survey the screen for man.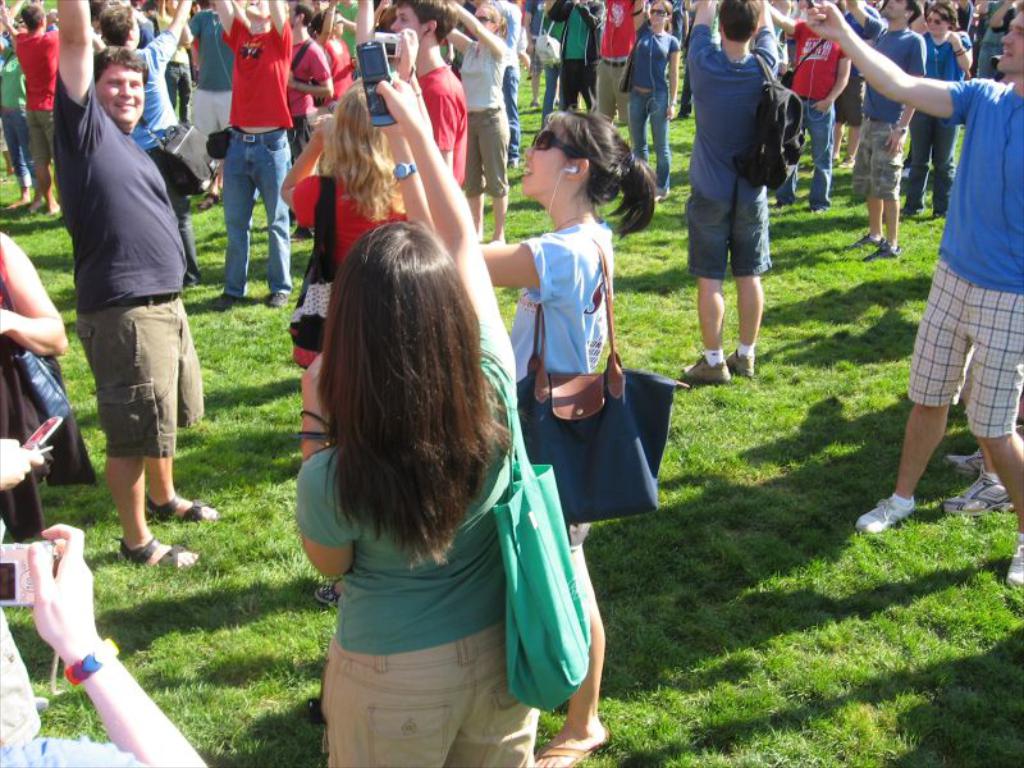
Survey found: [left=101, top=0, right=214, bottom=285].
